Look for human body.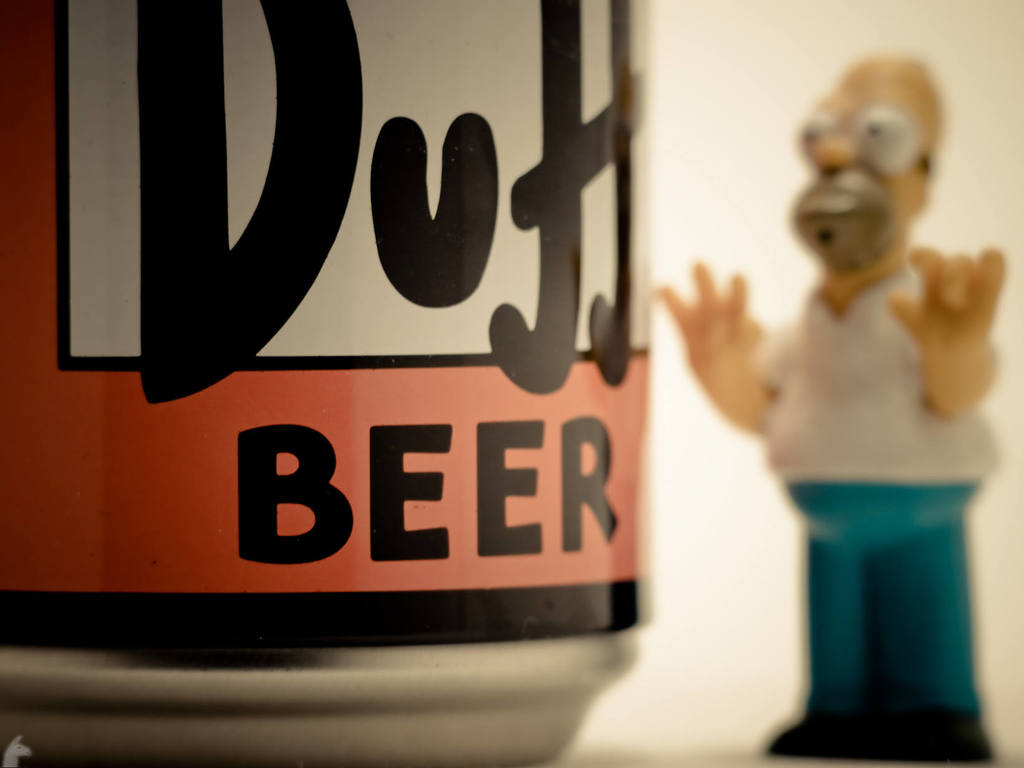
Found: pyautogui.locateOnScreen(660, 53, 1004, 767).
